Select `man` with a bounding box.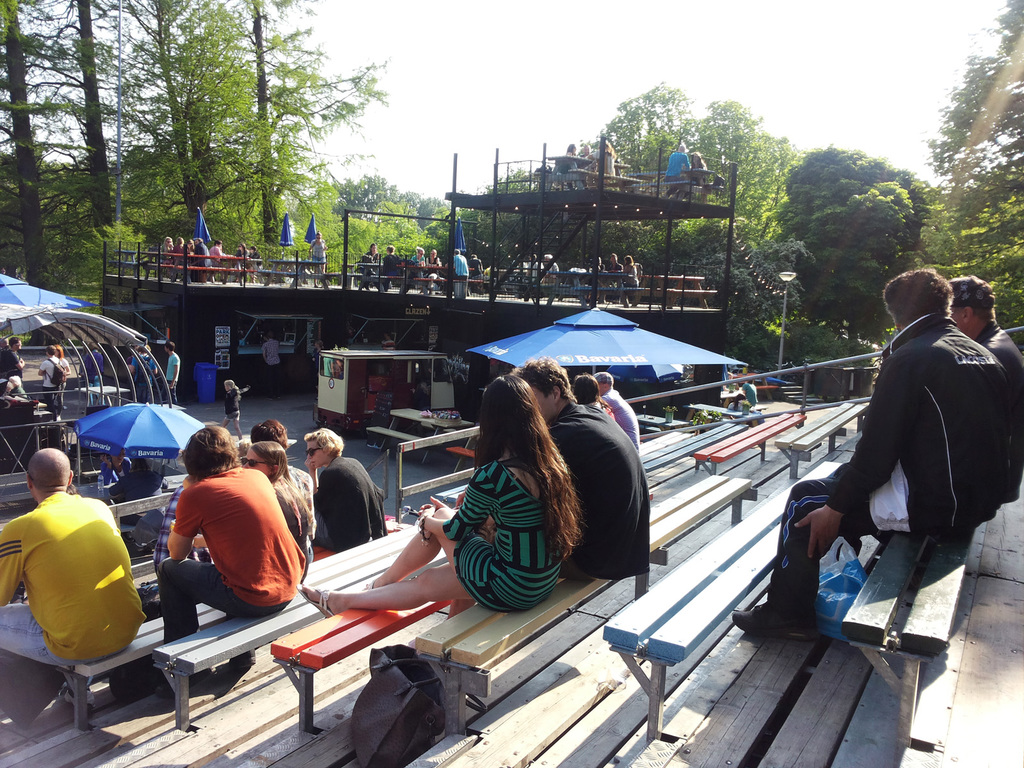
rect(453, 245, 468, 282).
